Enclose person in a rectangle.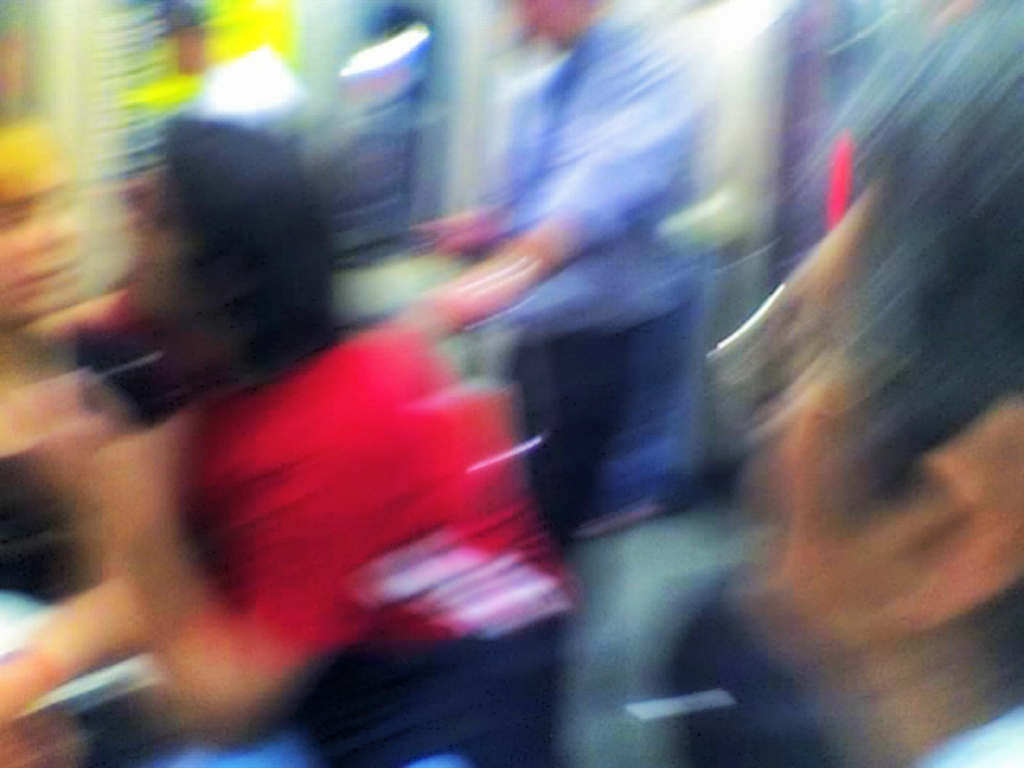
0/115/579/766.
